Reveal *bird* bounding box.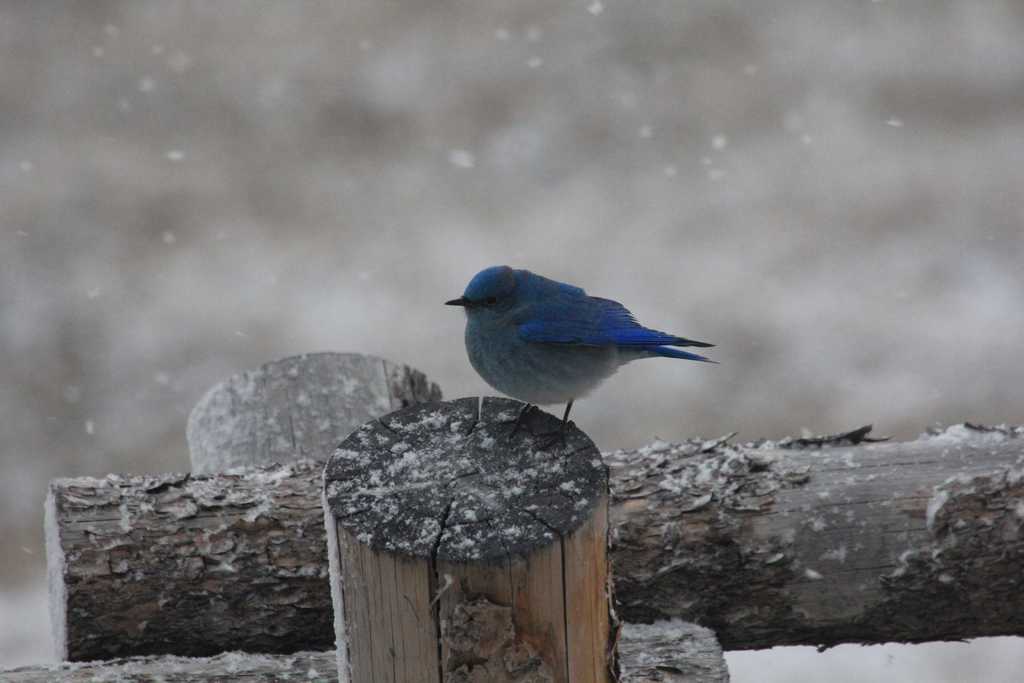
Revealed: <region>423, 264, 741, 436</region>.
